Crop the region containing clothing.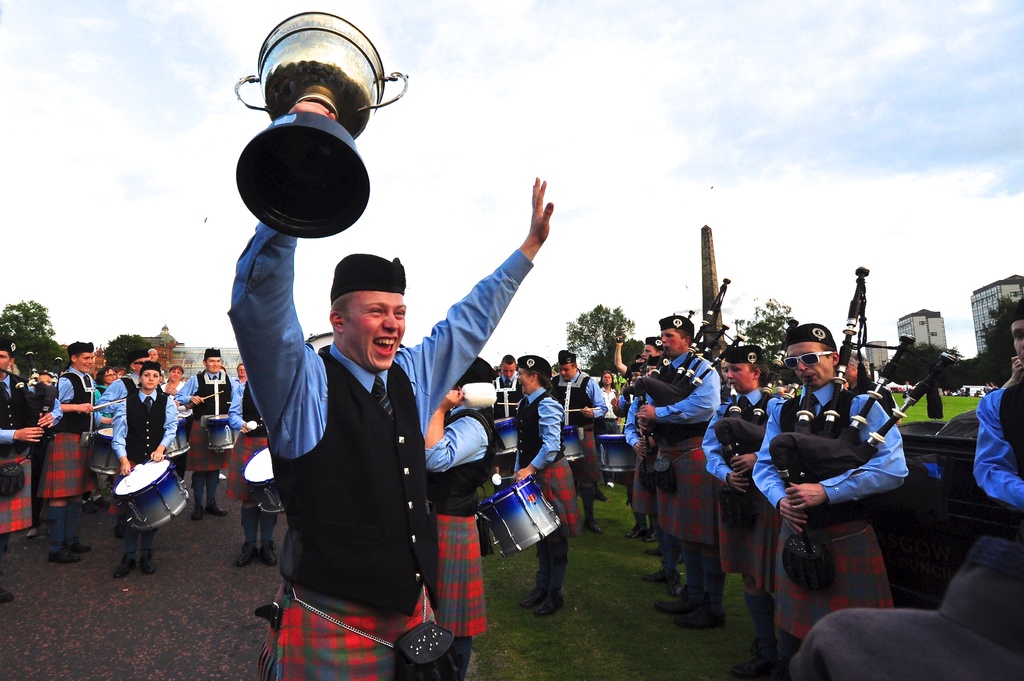
Crop region: crop(751, 380, 906, 642).
